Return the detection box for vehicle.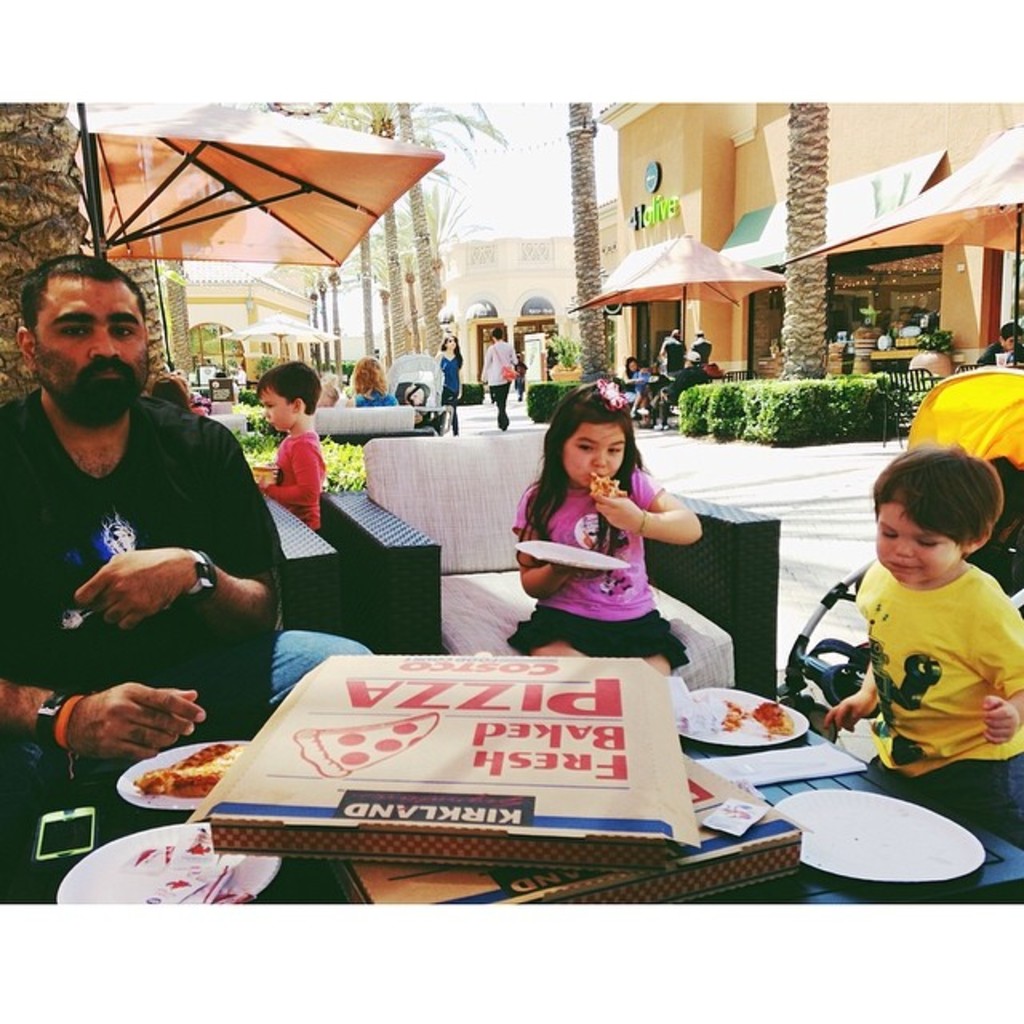
(x1=784, y1=368, x2=1022, y2=885).
